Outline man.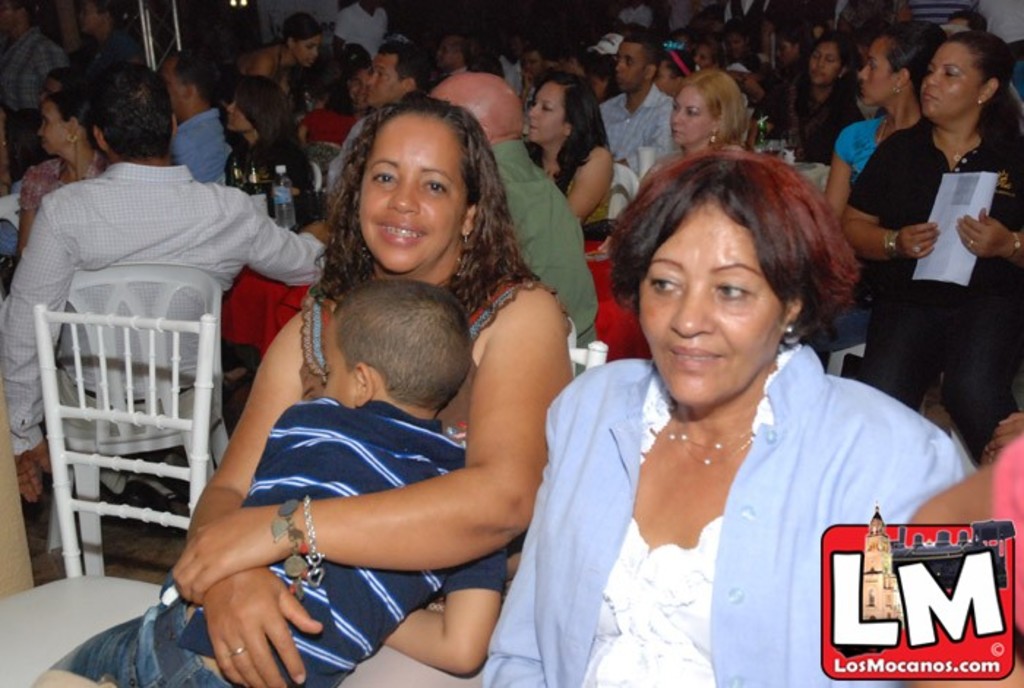
Outline: bbox=(432, 34, 480, 78).
